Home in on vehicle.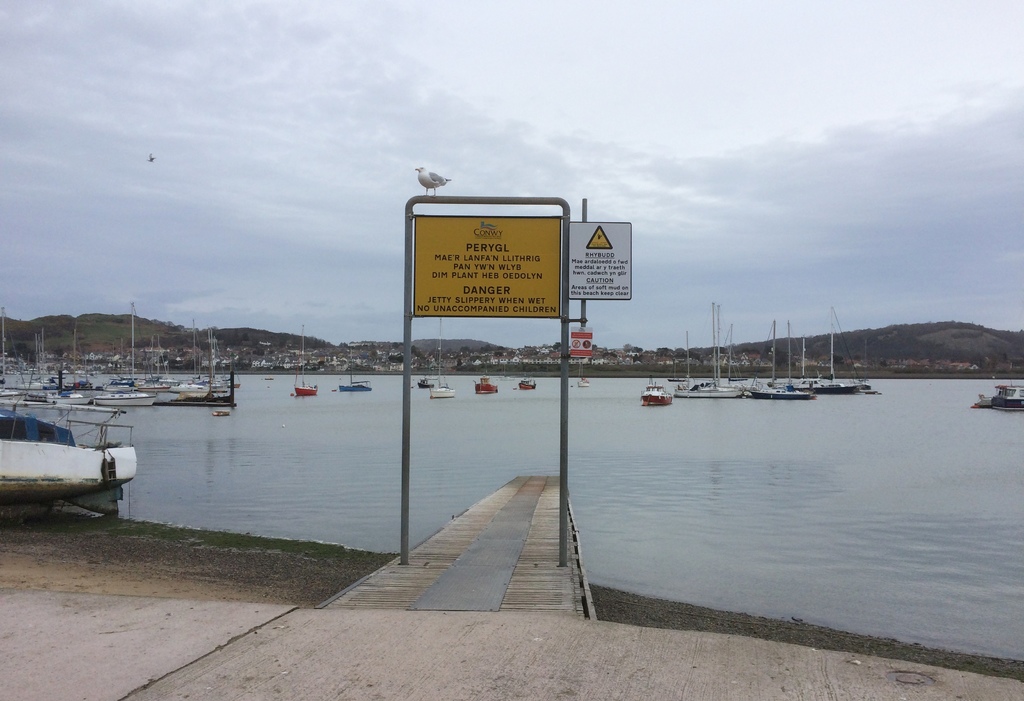
Homed in at {"left": 428, "top": 319, "right": 460, "bottom": 398}.
